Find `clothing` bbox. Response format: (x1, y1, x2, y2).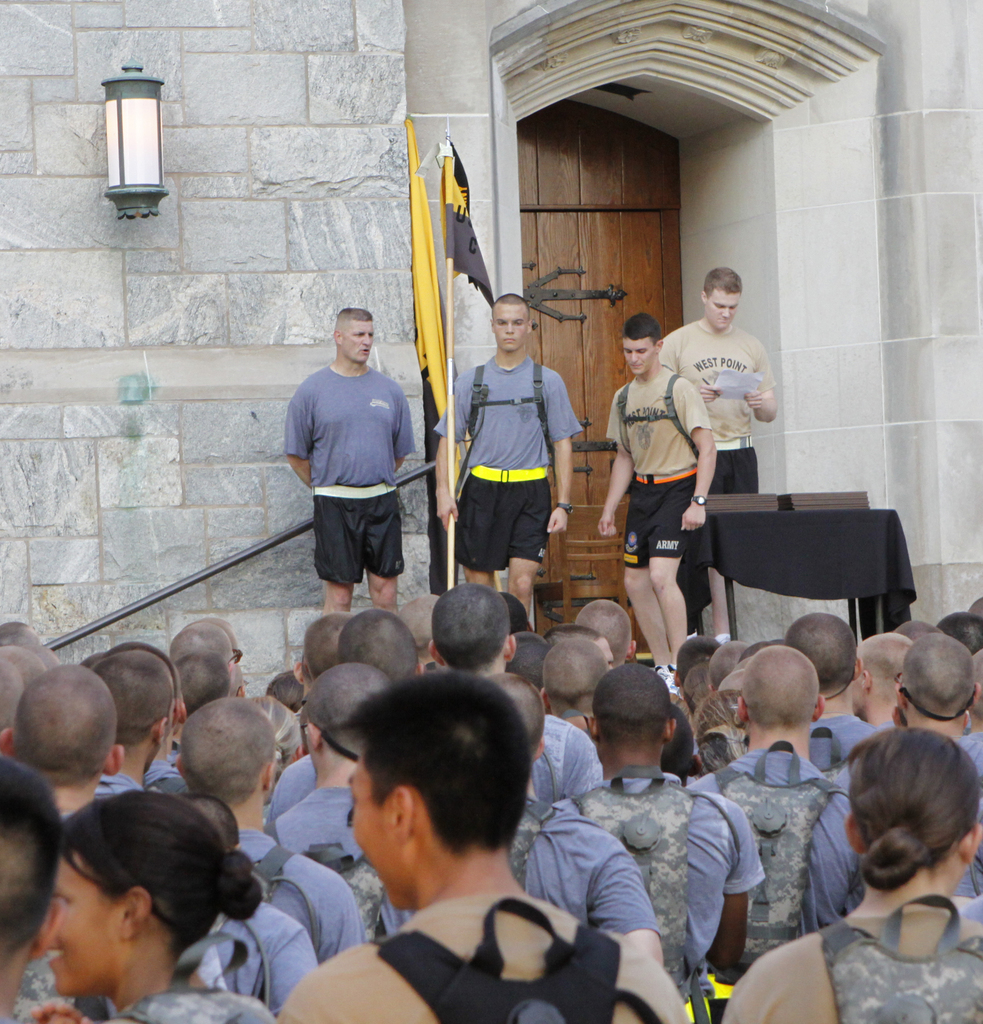
(120, 982, 278, 1023).
